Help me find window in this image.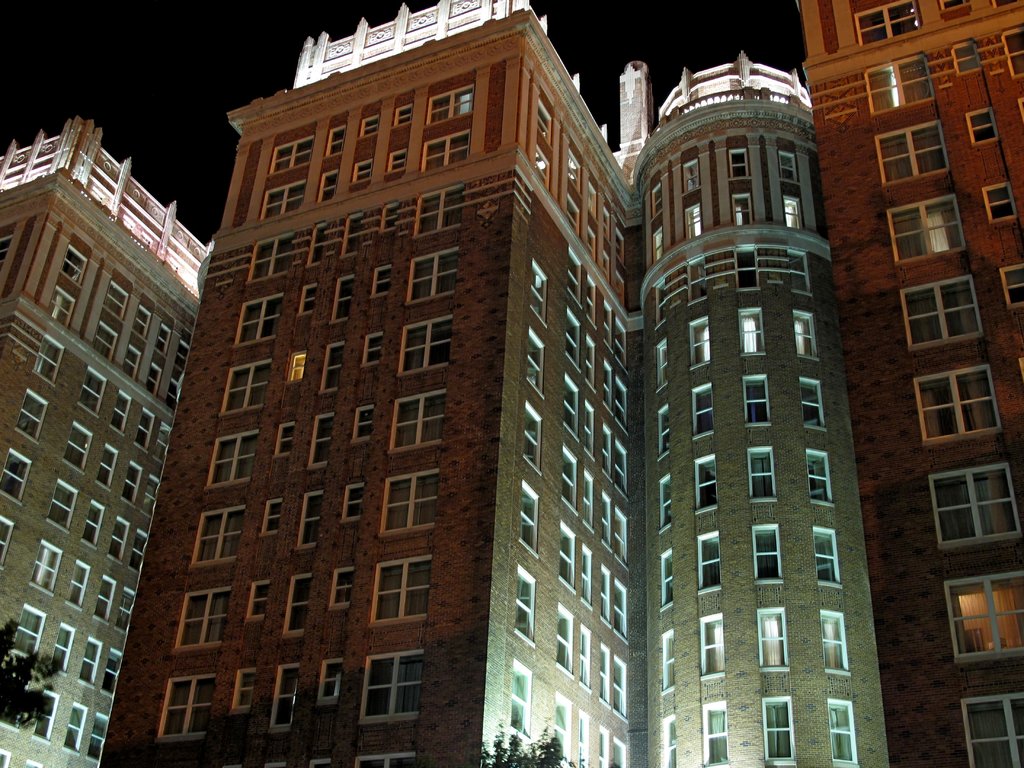
Found it: <bbox>82, 499, 104, 545</bbox>.
